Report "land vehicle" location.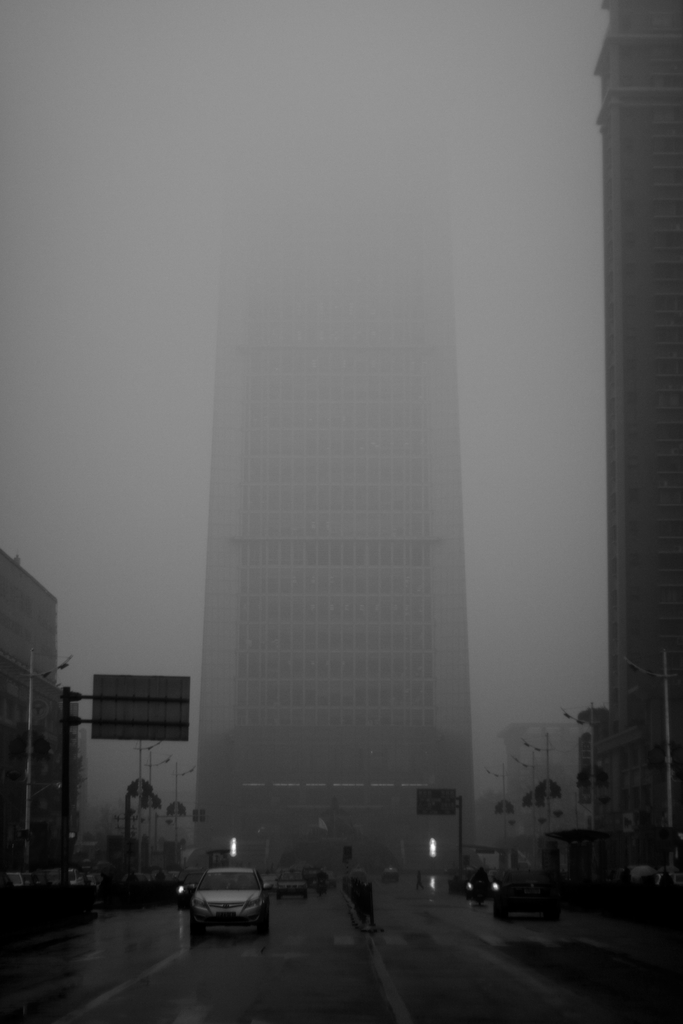
Report: pyautogui.locateOnScreen(190, 868, 267, 938).
